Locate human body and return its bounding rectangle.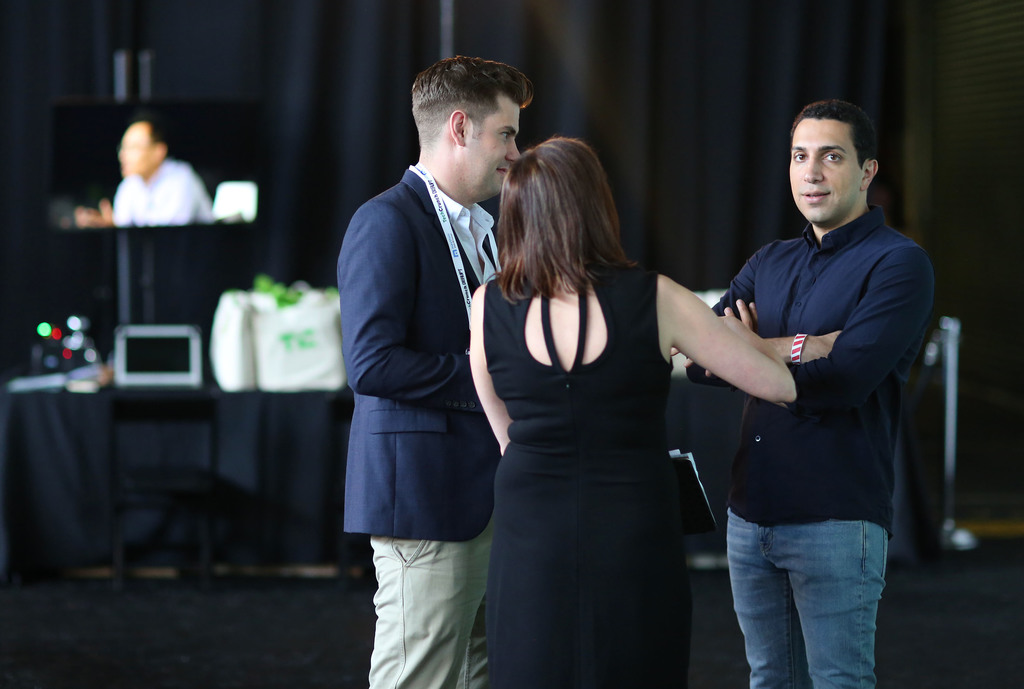
crop(340, 40, 522, 676).
